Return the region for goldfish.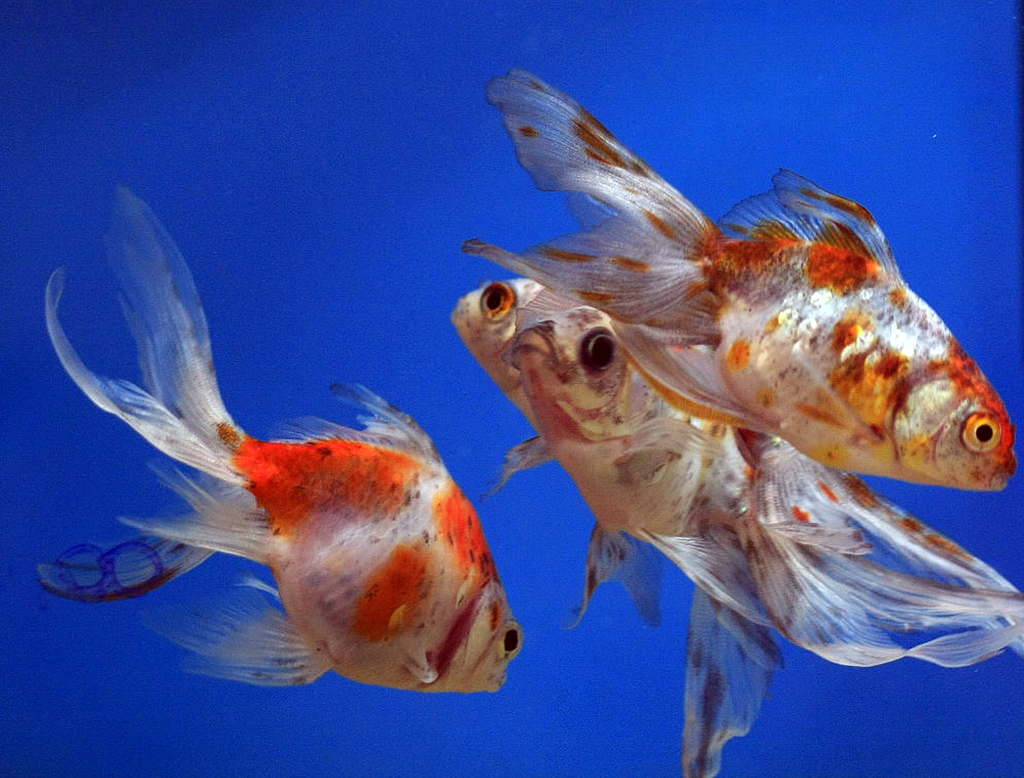
[459, 64, 1022, 491].
